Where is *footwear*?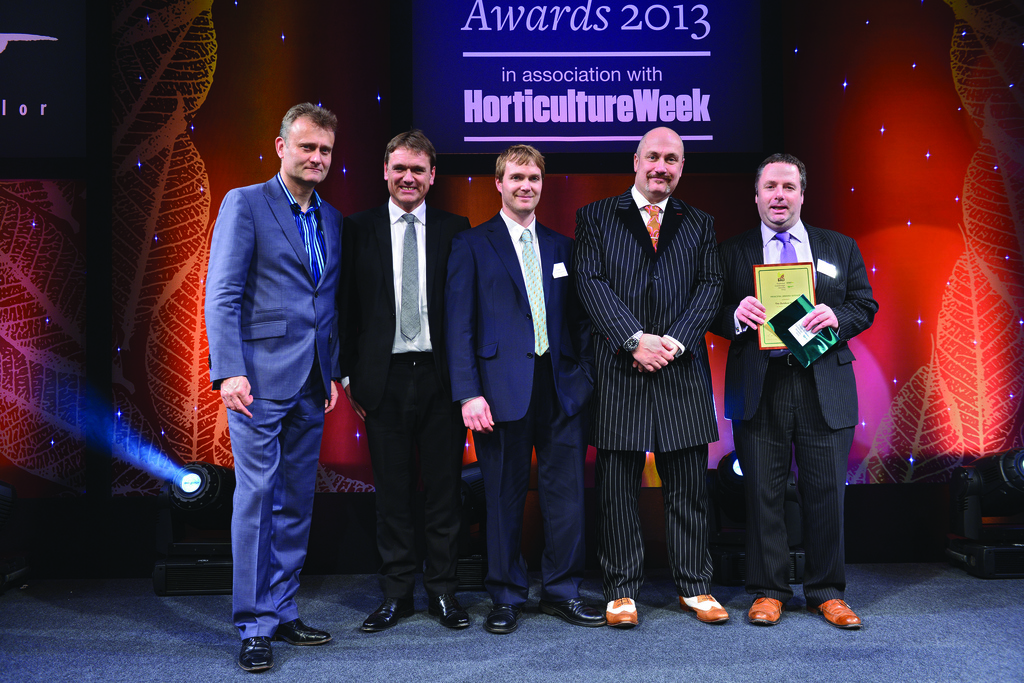
box(238, 627, 277, 670).
